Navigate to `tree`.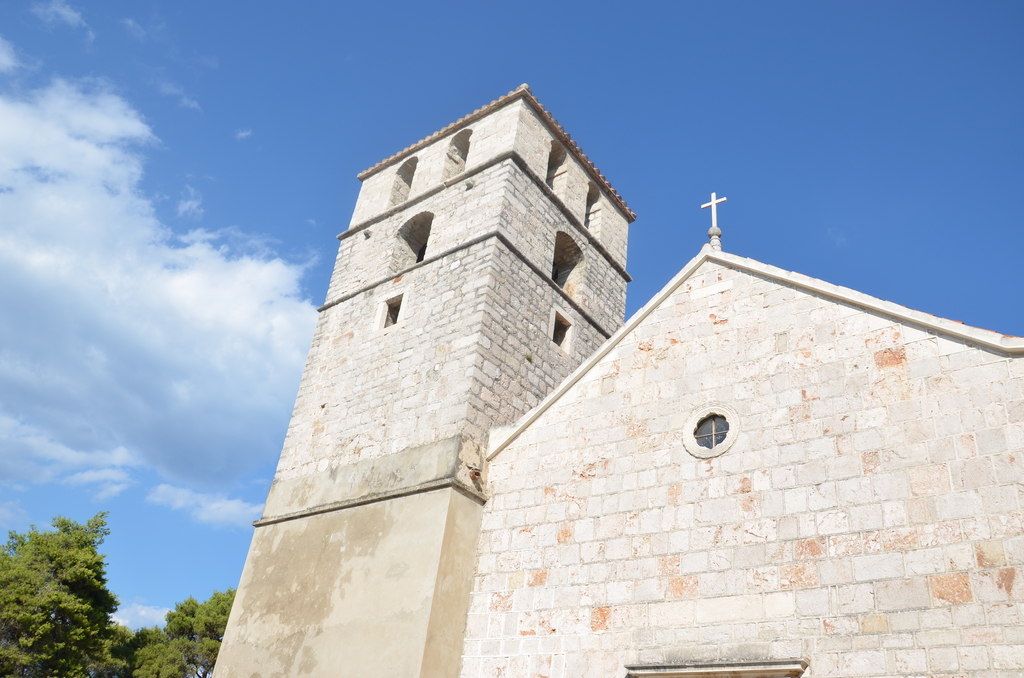
Navigation target: 14,502,115,670.
